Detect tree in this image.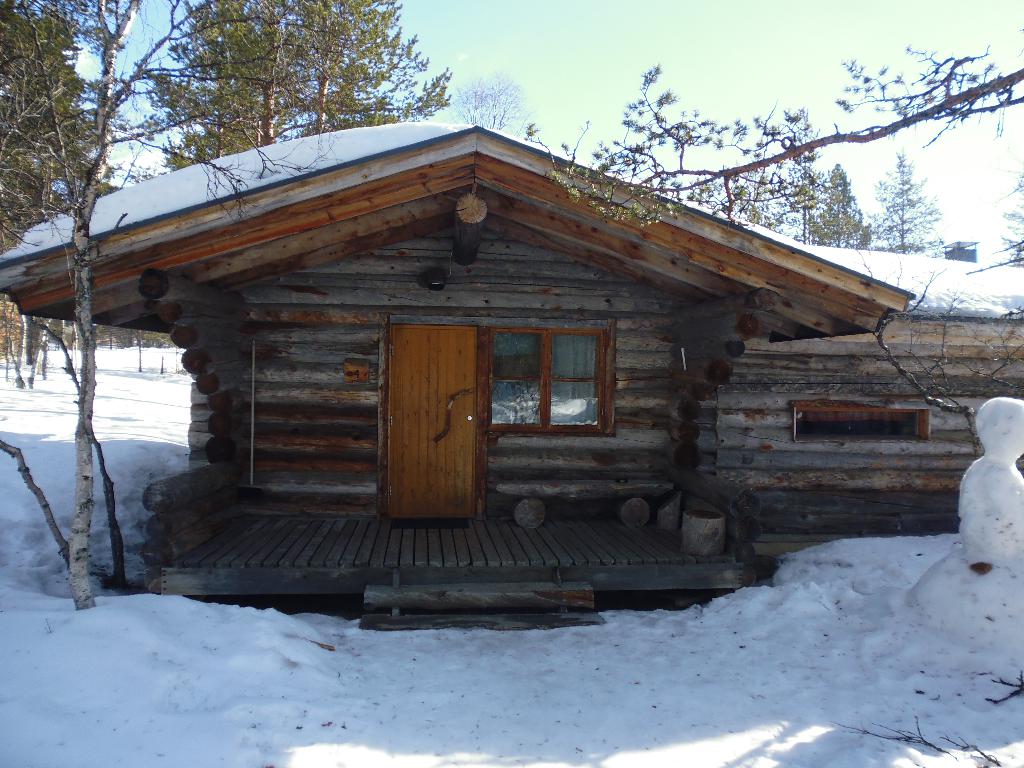
Detection: <bbox>68, 0, 144, 611</bbox>.
